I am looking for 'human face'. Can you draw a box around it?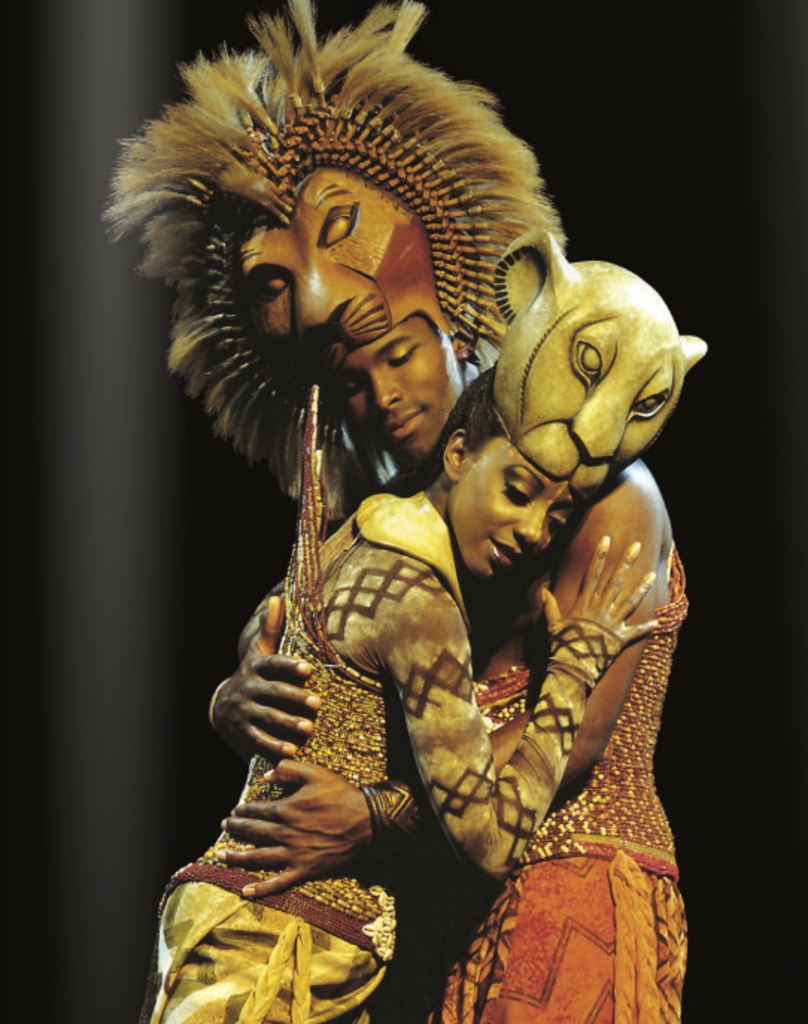
Sure, the bounding box is Rect(340, 320, 452, 461).
